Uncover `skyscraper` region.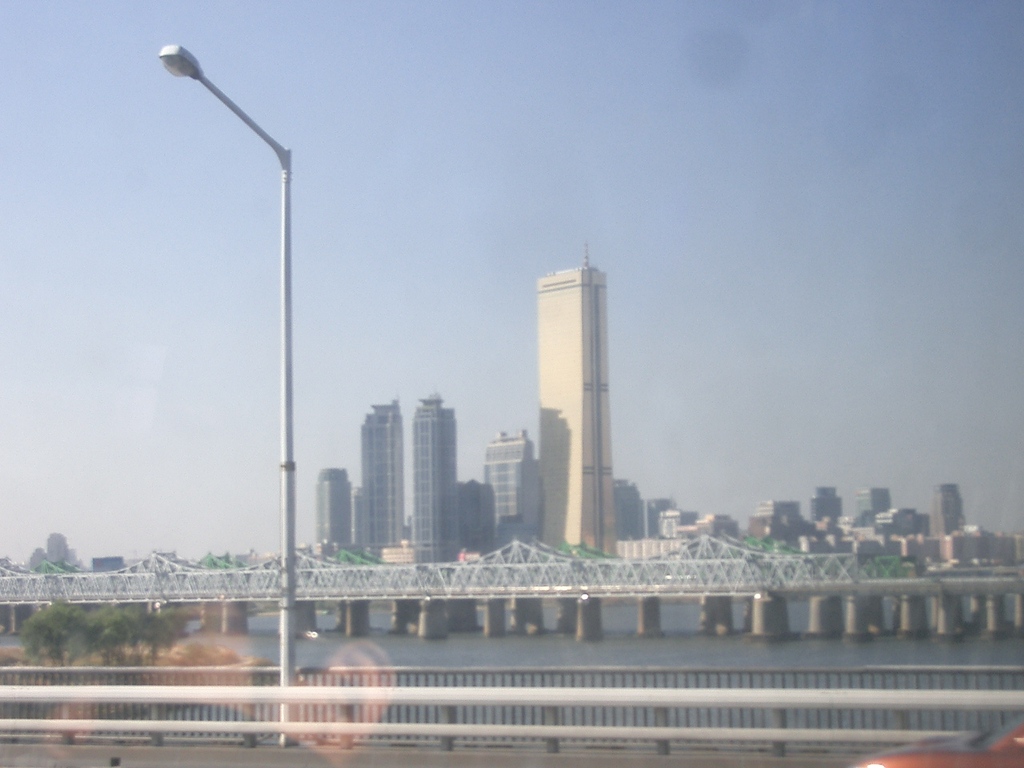
Uncovered: (left=319, top=464, right=353, bottom=546).
